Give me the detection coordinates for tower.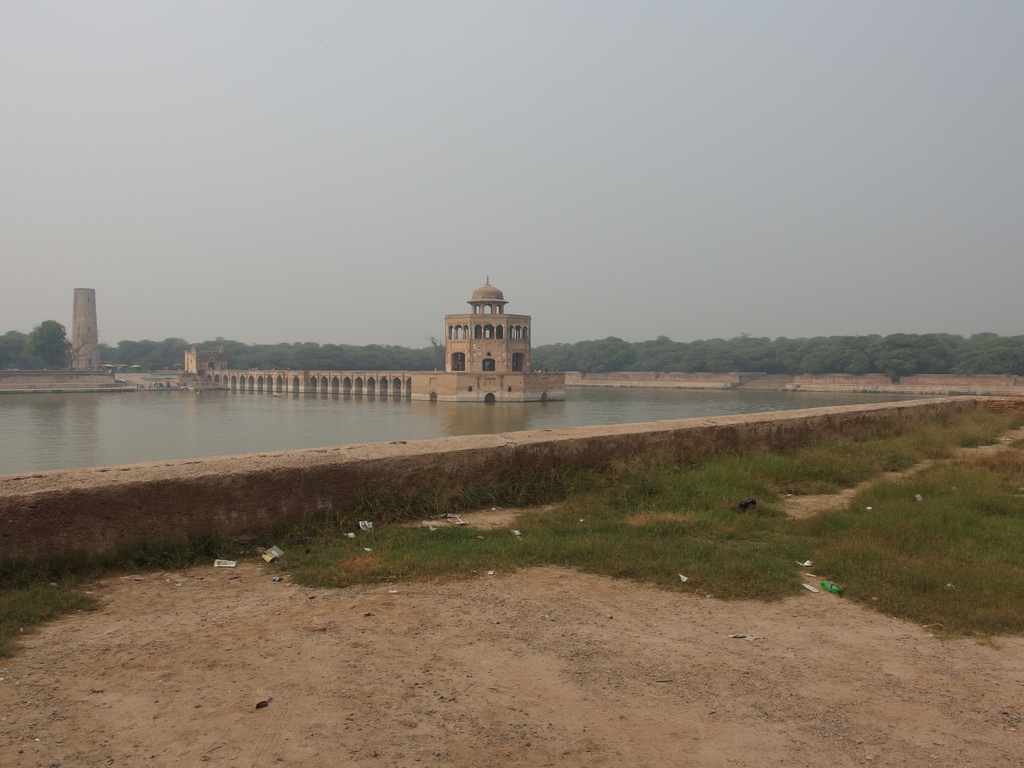
{"left": 54, "top": 269, "right": 118, "bottom": 393}.
